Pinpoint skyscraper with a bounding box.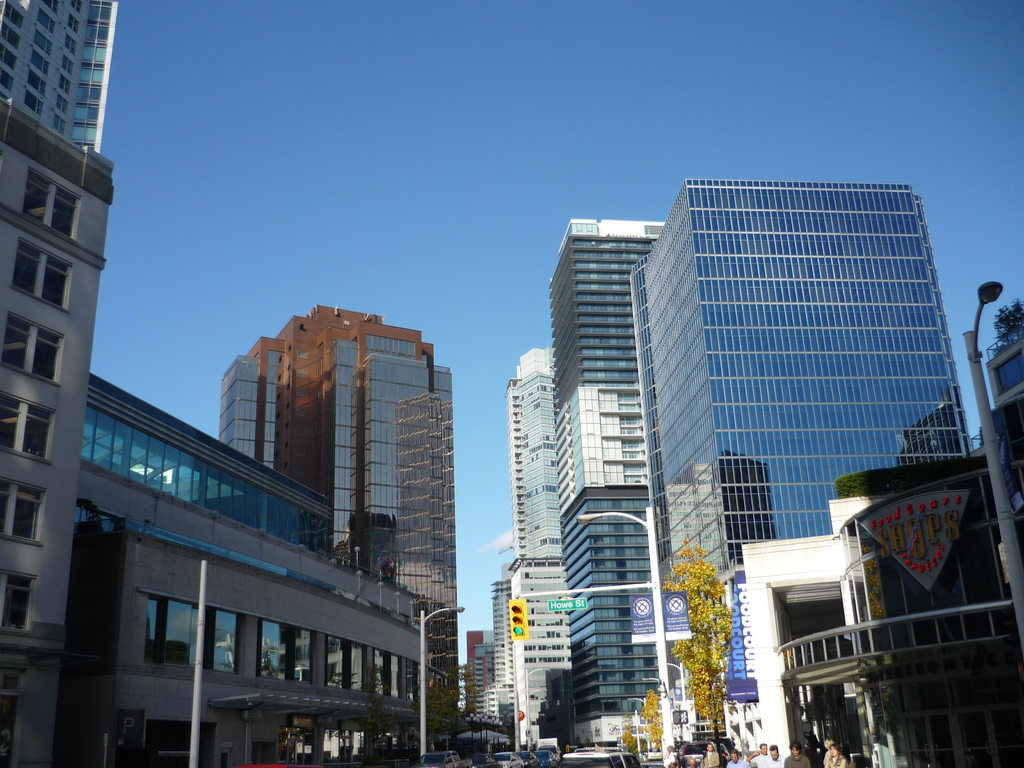
rect(547, 217, 668, 746).
